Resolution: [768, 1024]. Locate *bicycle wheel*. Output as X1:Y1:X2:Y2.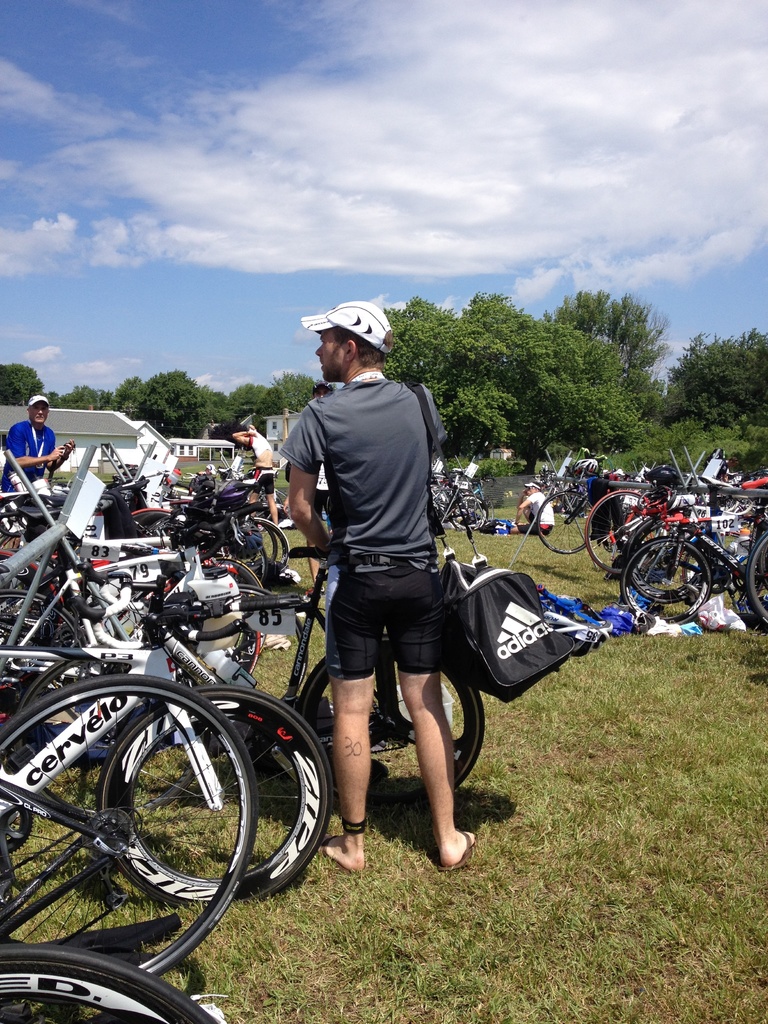
449:493:487:531.
